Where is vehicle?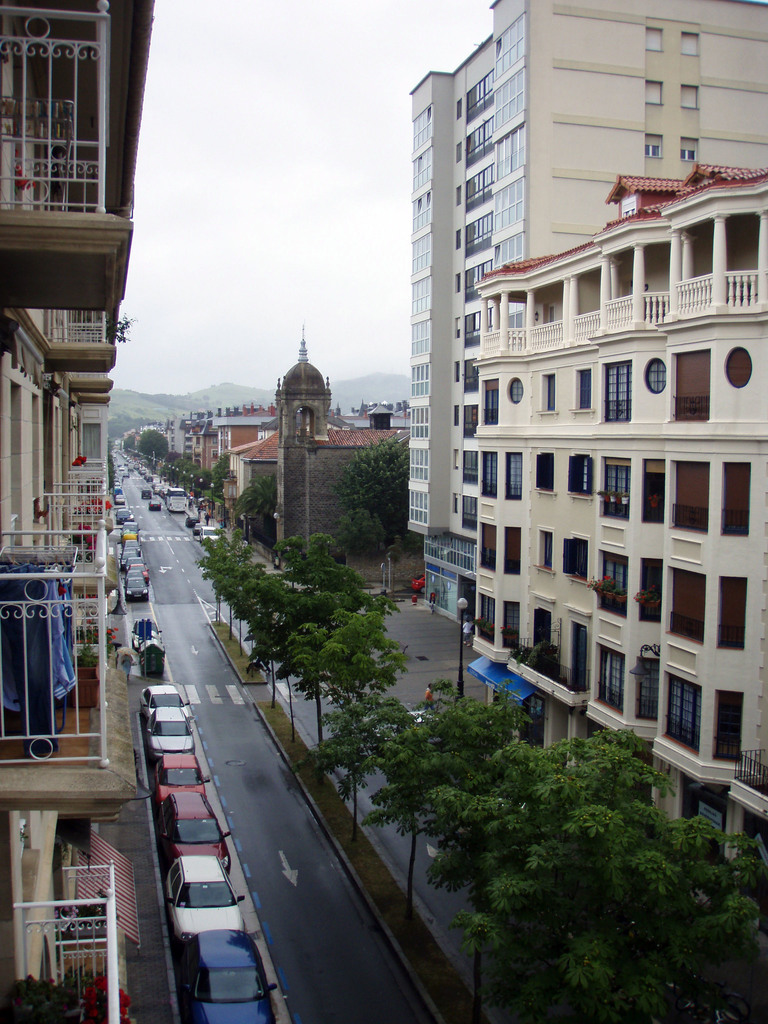
BBox(180, 927, 276, 1023).
